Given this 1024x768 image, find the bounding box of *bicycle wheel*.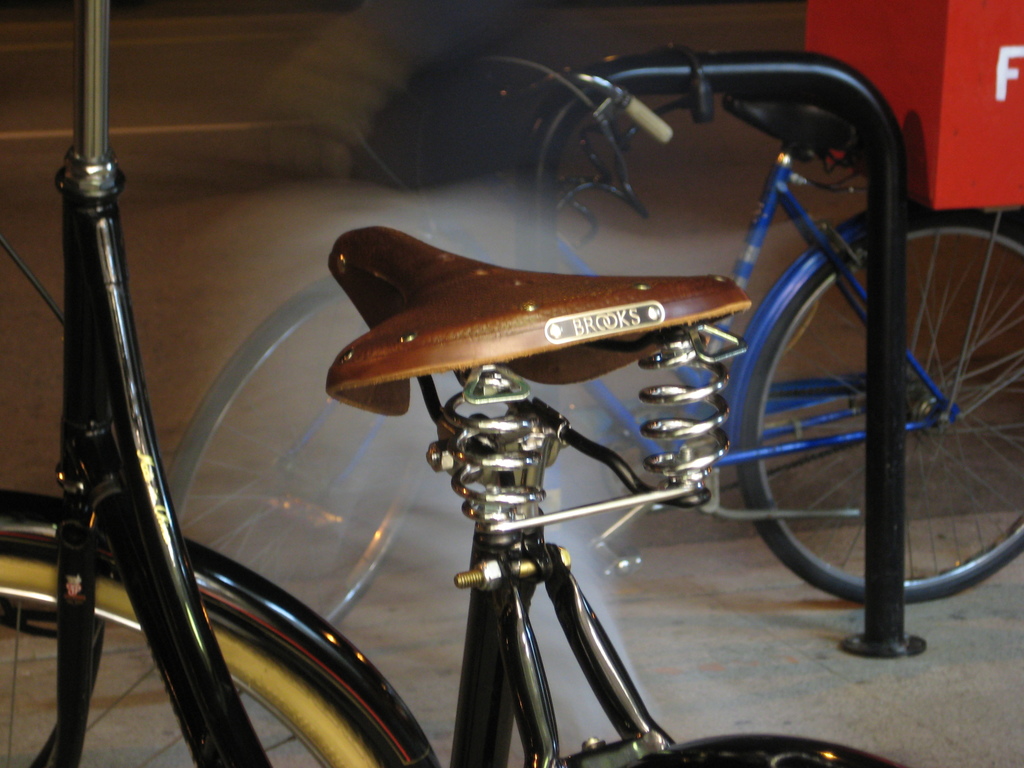
locate(161, 273, 444, 633).
